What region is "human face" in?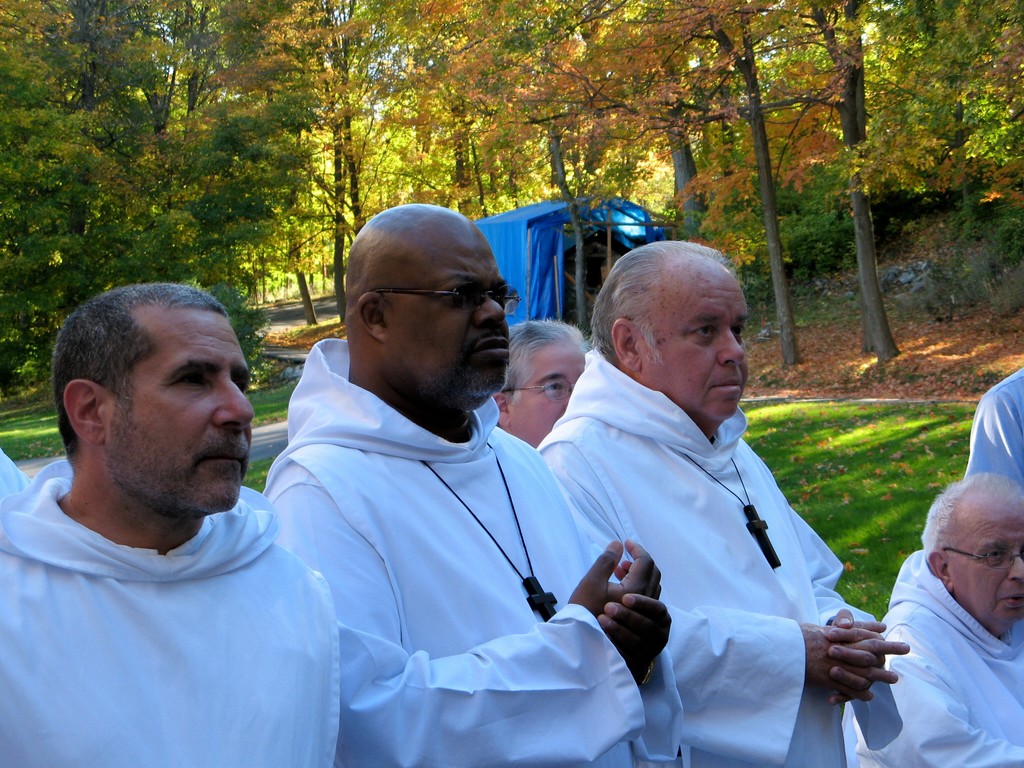
(x1=948, y1=506, x2=1023, y2=630).
